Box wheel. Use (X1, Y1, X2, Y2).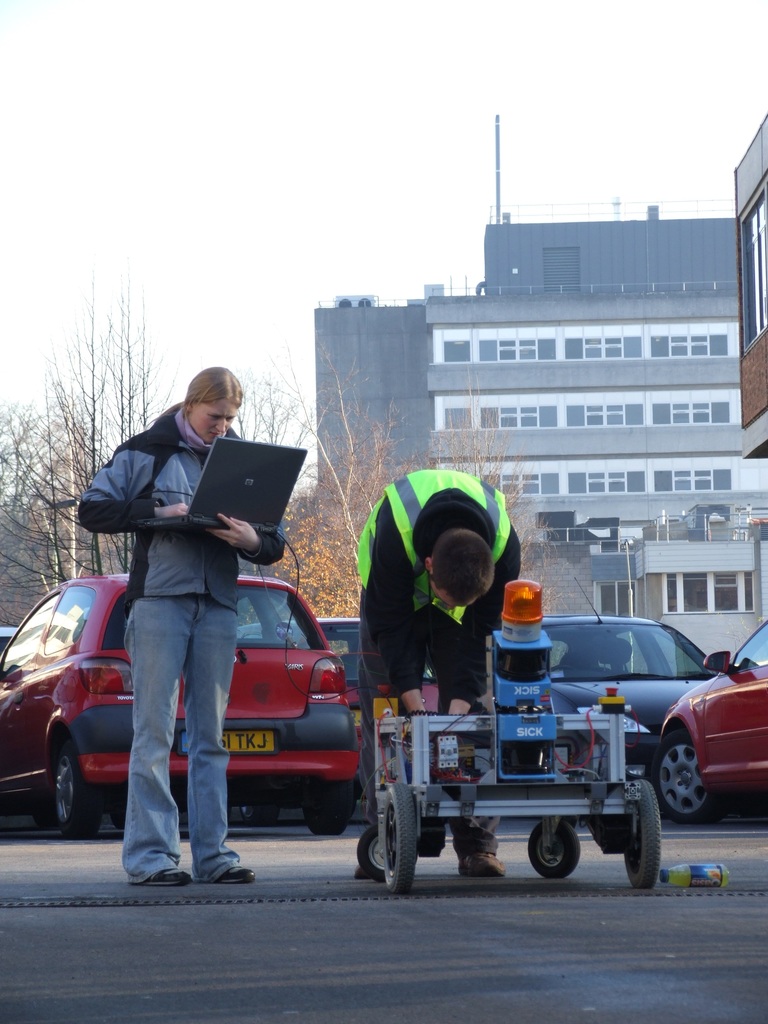
(621, 778, 666, 888).
